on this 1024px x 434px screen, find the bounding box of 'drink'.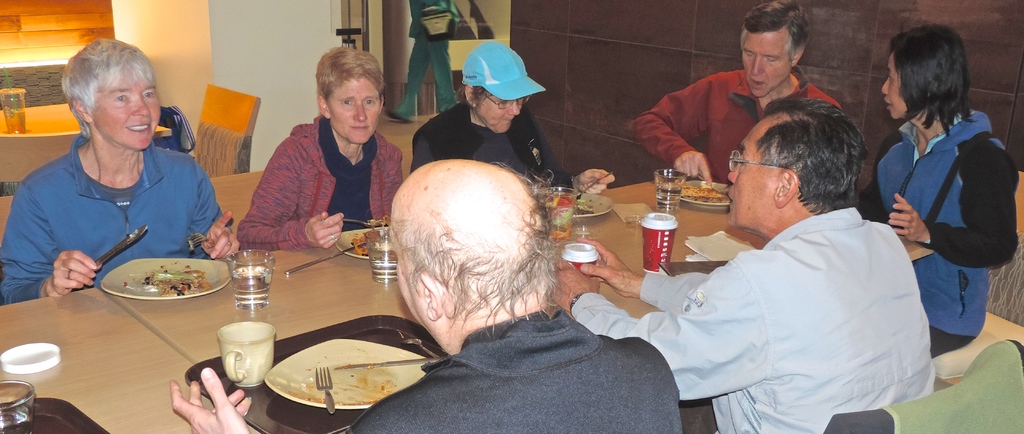
Bounding box: crop(229, 267, 263, 305).
